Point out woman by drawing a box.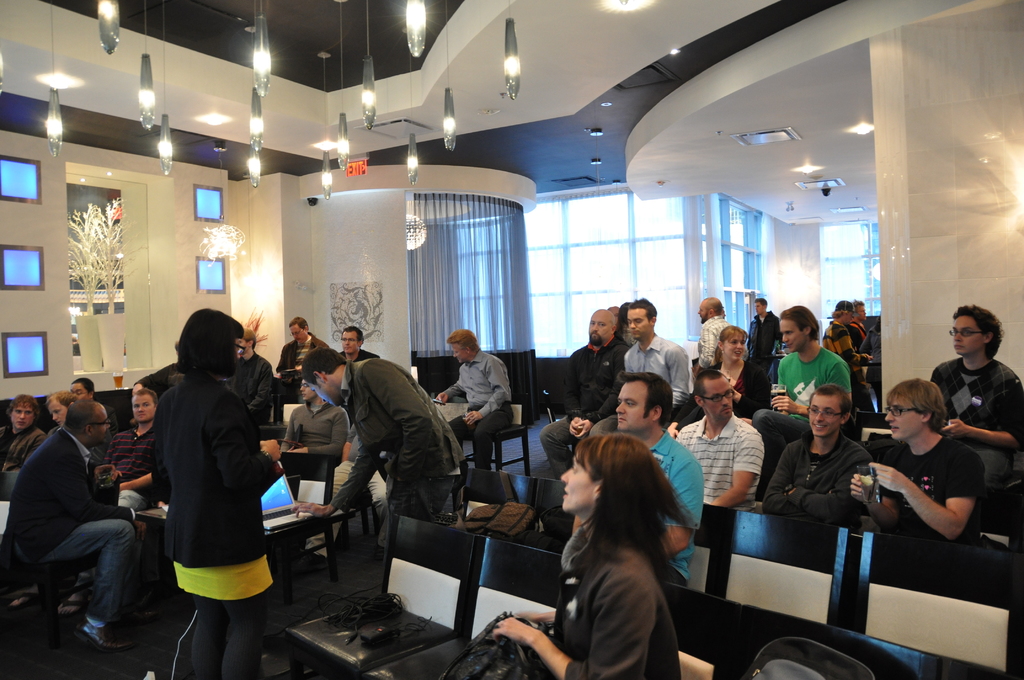
detection(706, 318, 767, 408).
